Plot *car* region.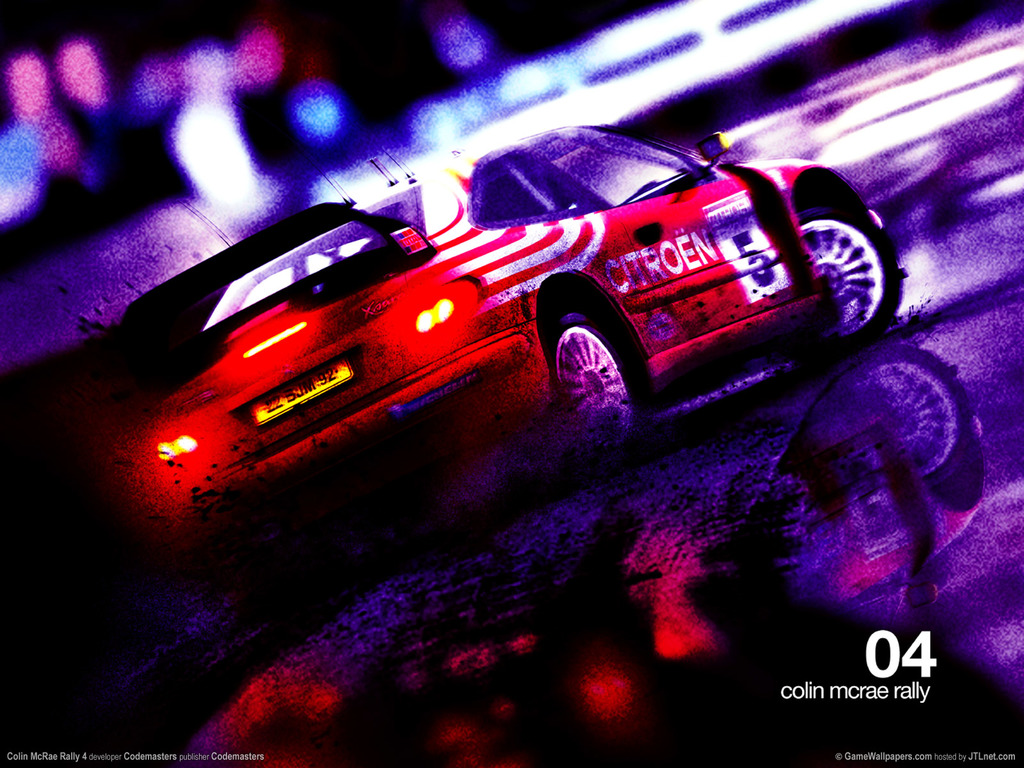
Plotted at <box>84,125,906,563</box>.
